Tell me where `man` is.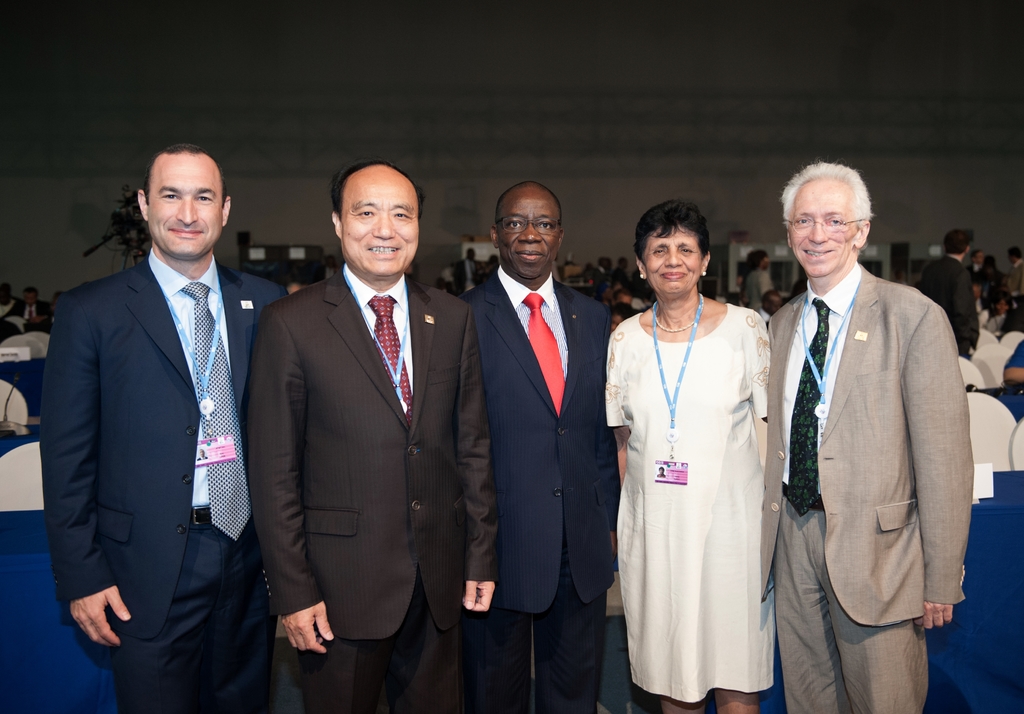
`man` is at 440, 179, 623, 713.
